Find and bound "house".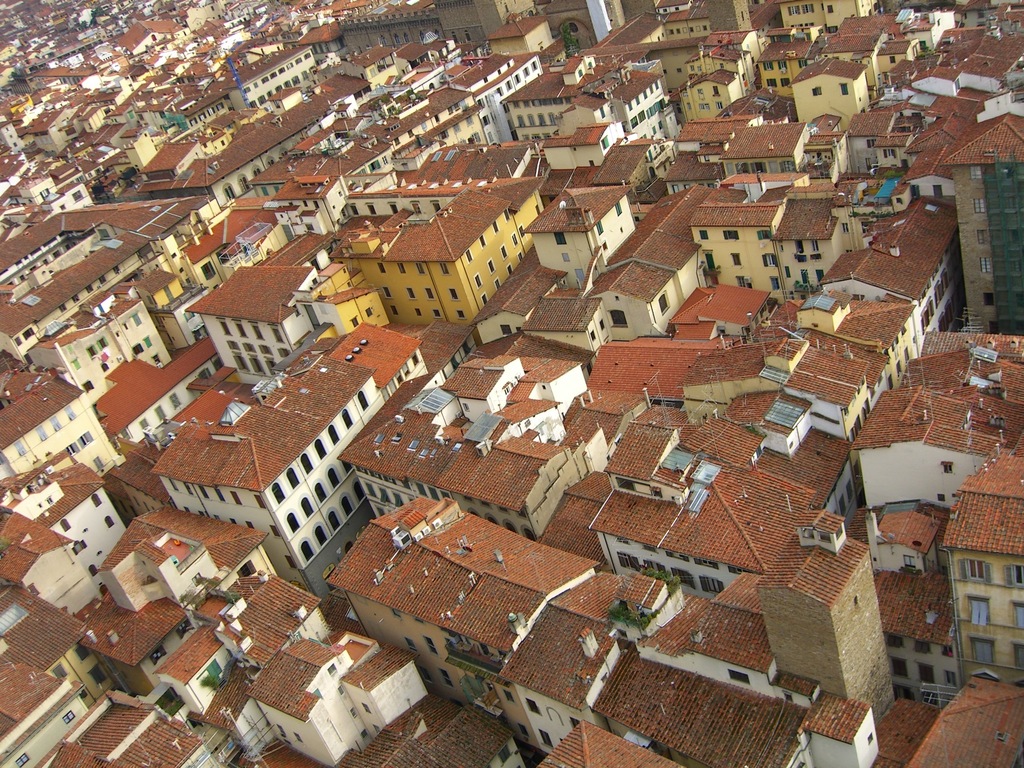
Bound: <box>143,354,323,576</box>.
